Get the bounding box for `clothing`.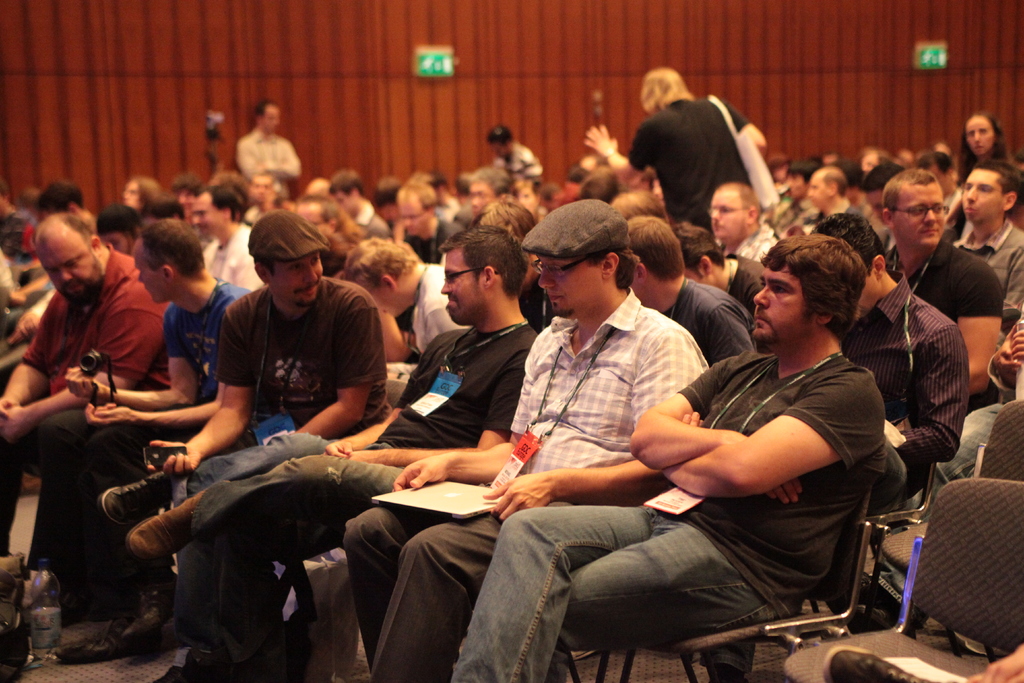
723, 250, 764, 322.
